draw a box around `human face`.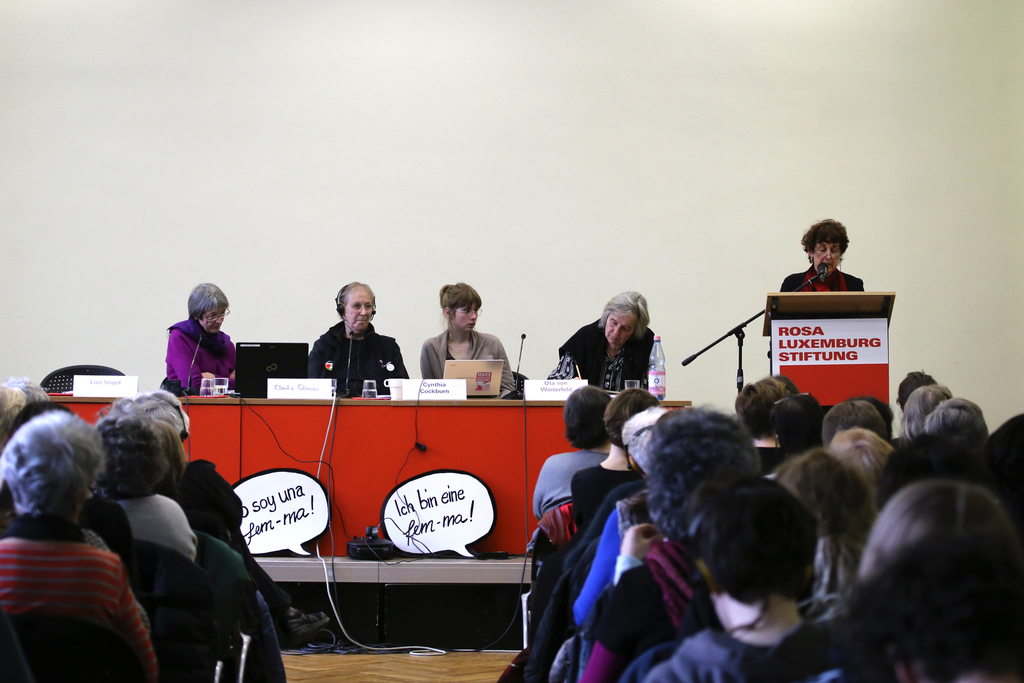
<box>452,301,475,337</box>.
